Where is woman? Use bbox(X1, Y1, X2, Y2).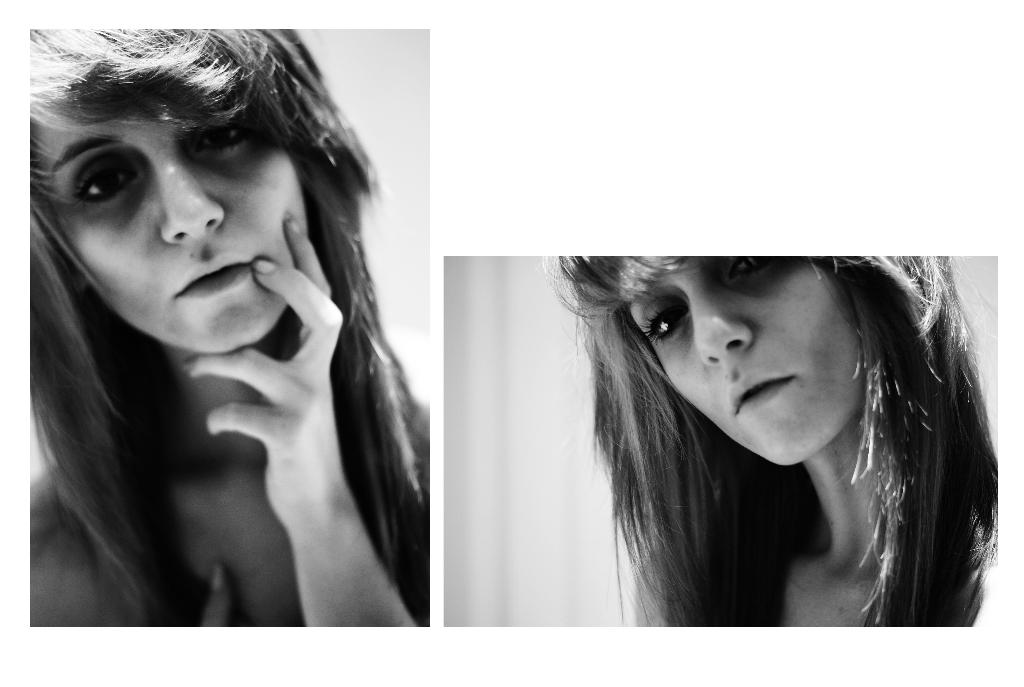
bbox(545, 251, 998, 631).
